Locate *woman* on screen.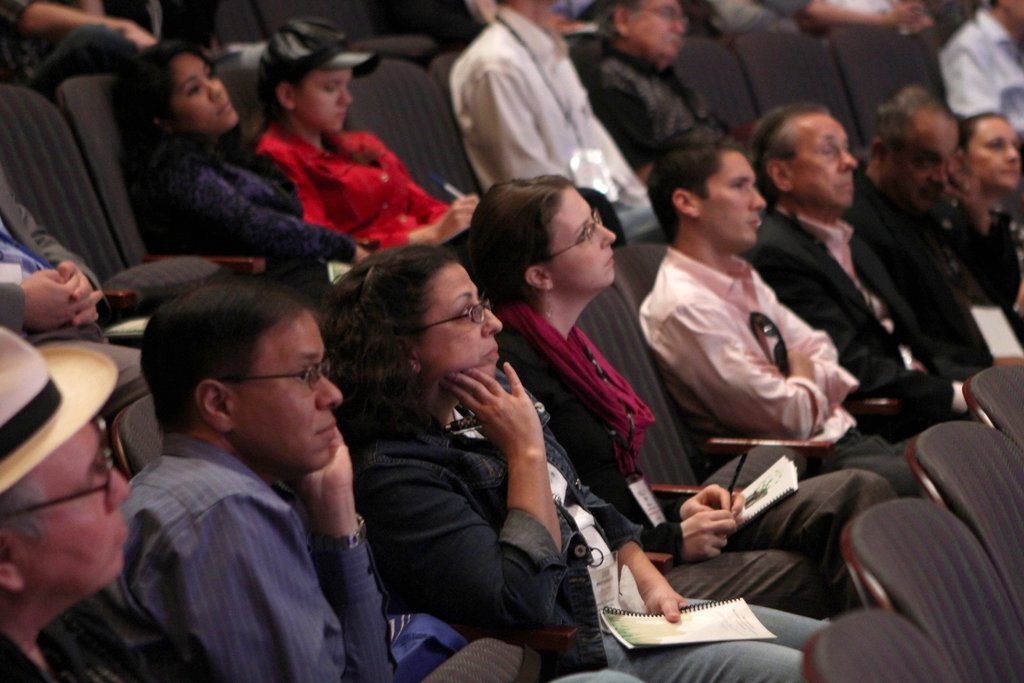
On screen at (x1=468, y1=176, x2=899, y2=615).
